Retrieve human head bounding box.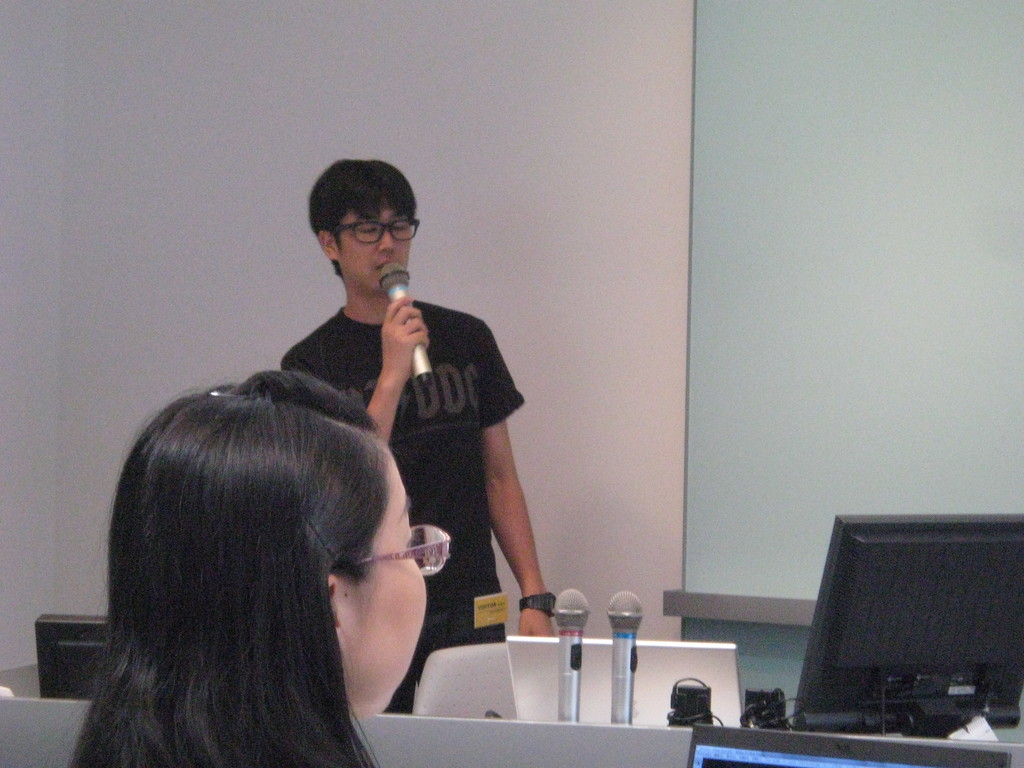
Bounding box: bbox=(100, 367, 451, 722).
